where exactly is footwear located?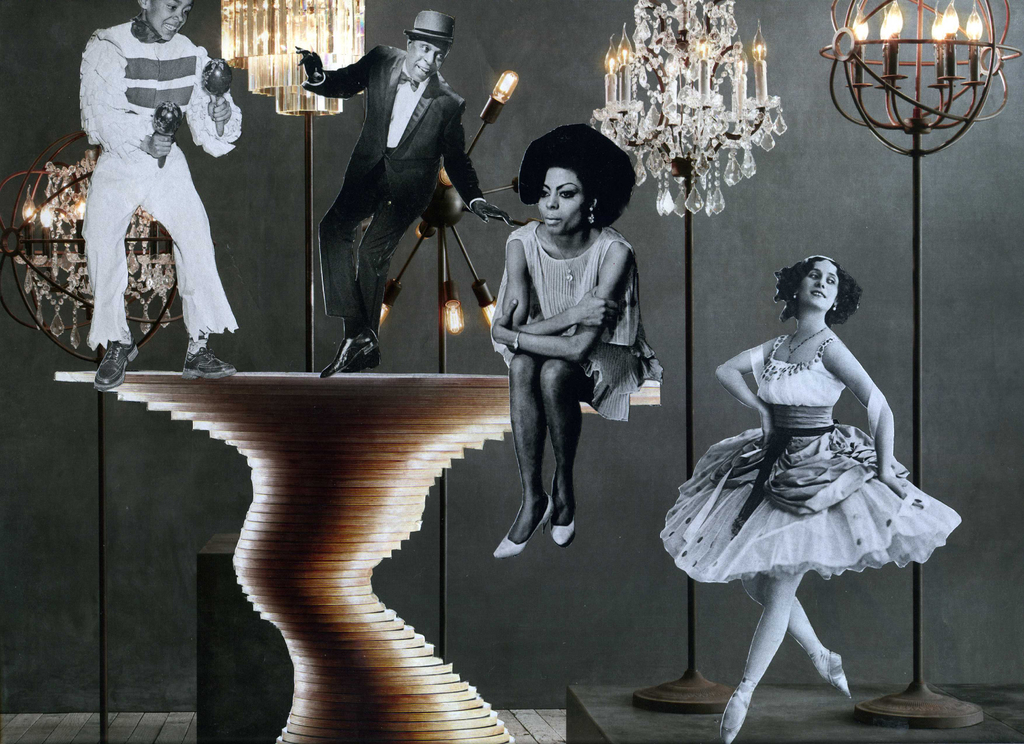
Its bounding box is left=825, top=651, right=851, bottom=695.
